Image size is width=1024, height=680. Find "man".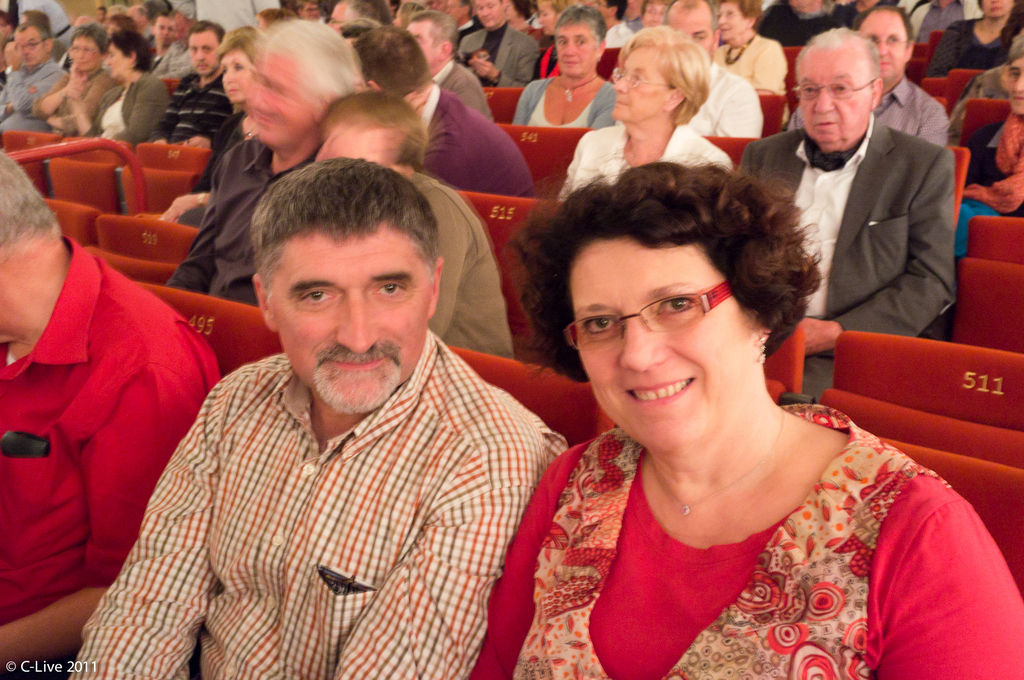
<box>155,26,235,151</box>.
